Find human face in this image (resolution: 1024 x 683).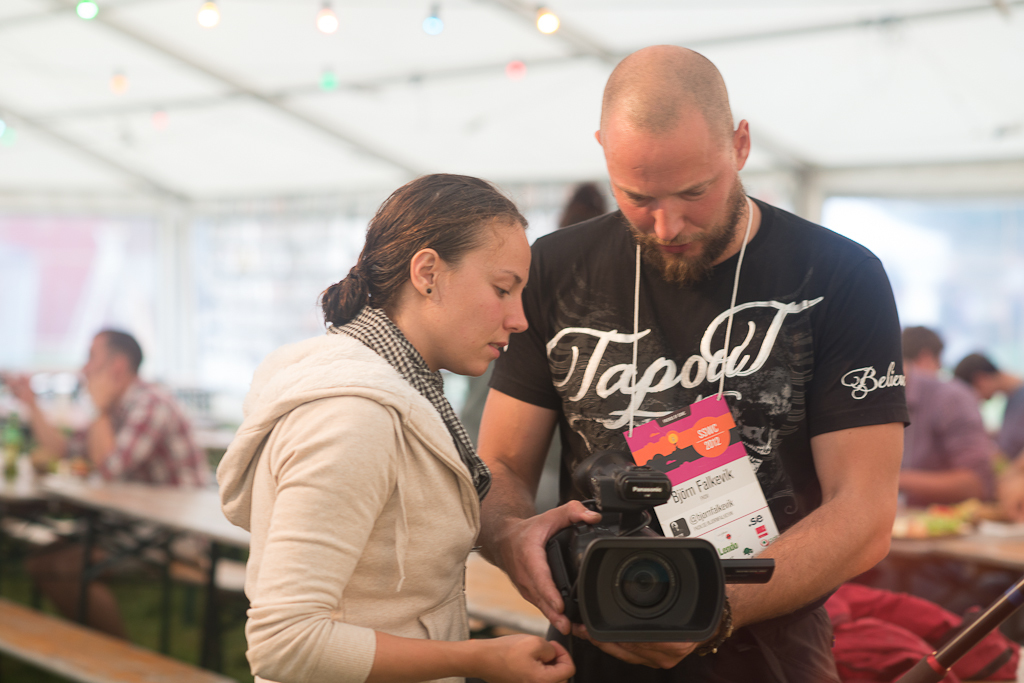
select_region(610, 146, 738, 282).
